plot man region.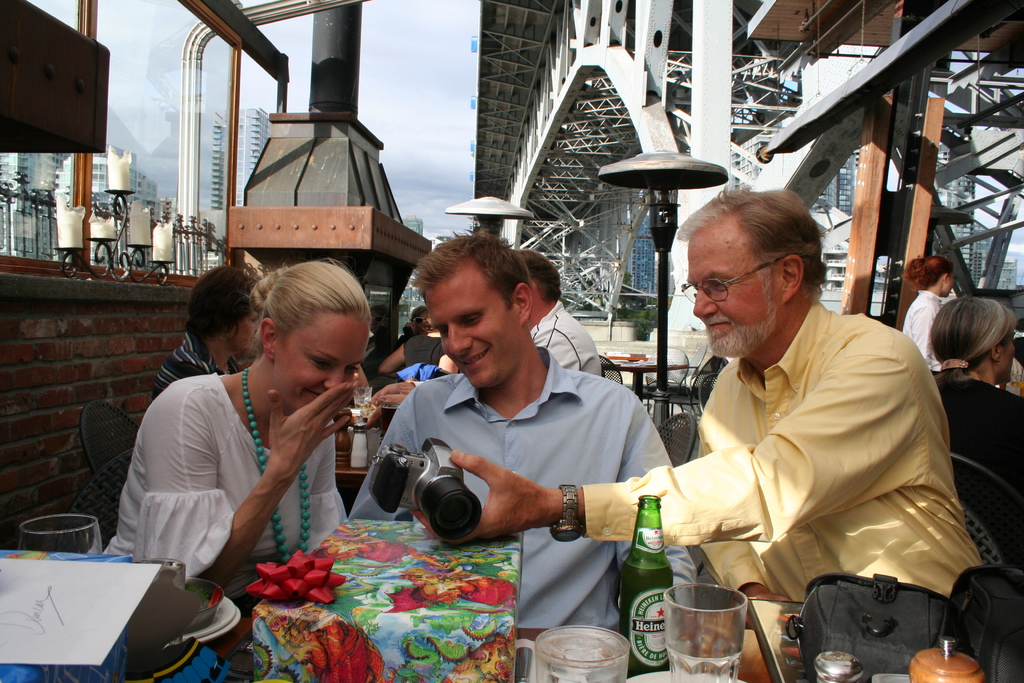
Plotted at [409,185,982,682].
